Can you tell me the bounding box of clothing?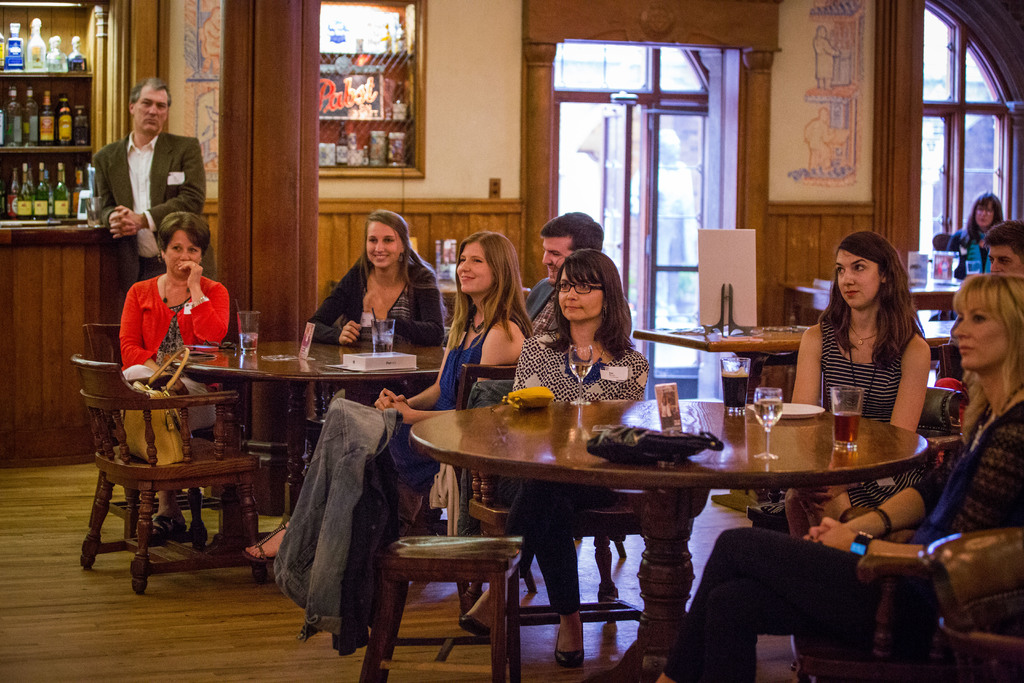
<box>507,331,650,617</box>.
